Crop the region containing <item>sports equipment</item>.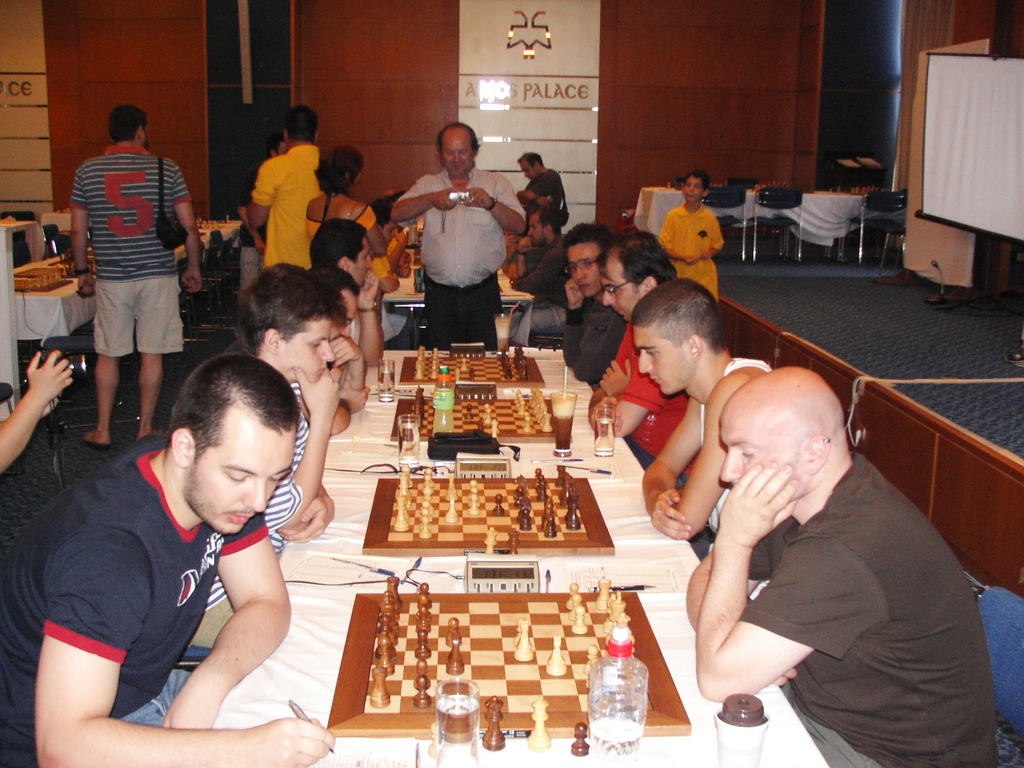
Crop region: 362:458:616:553.
